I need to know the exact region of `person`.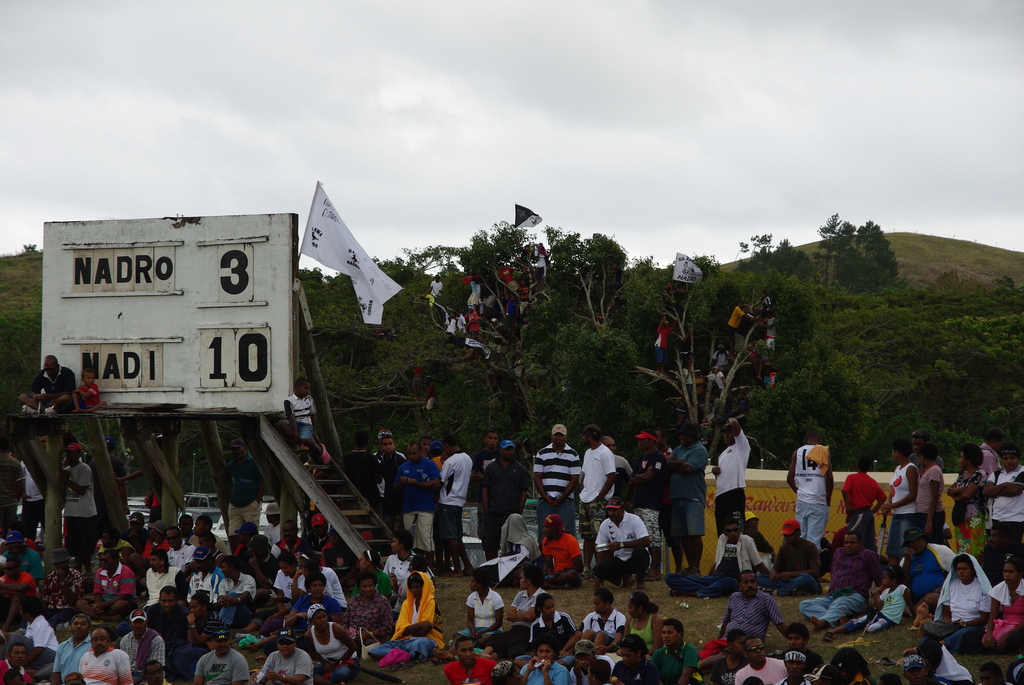
Region: detection(135, 658, 170, 684).
